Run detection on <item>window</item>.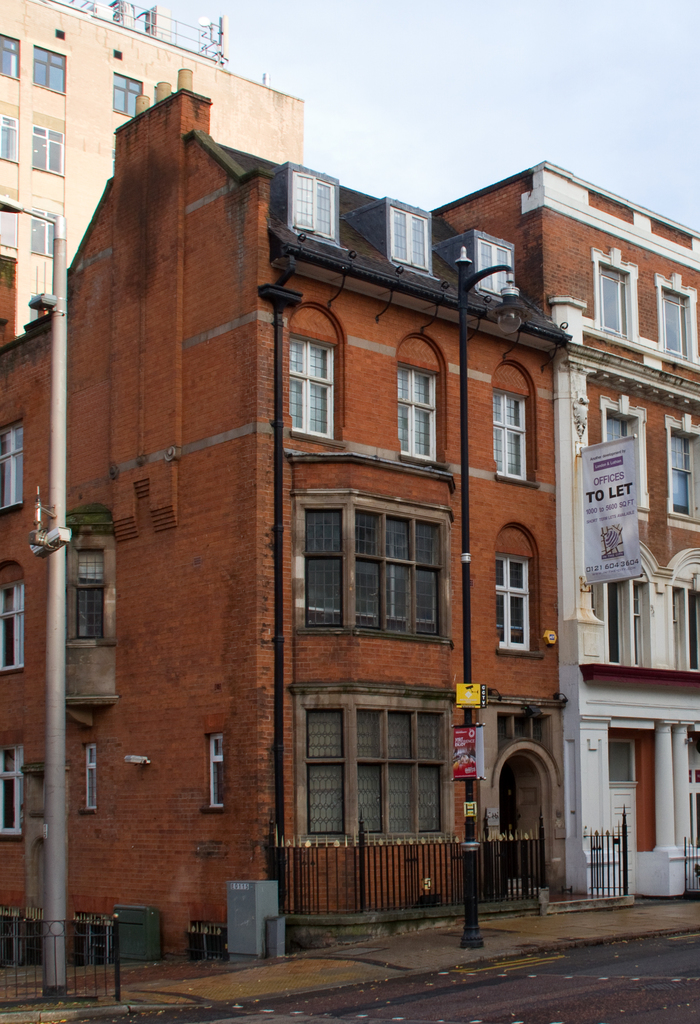
Result: 494, 390, 537, 477.
